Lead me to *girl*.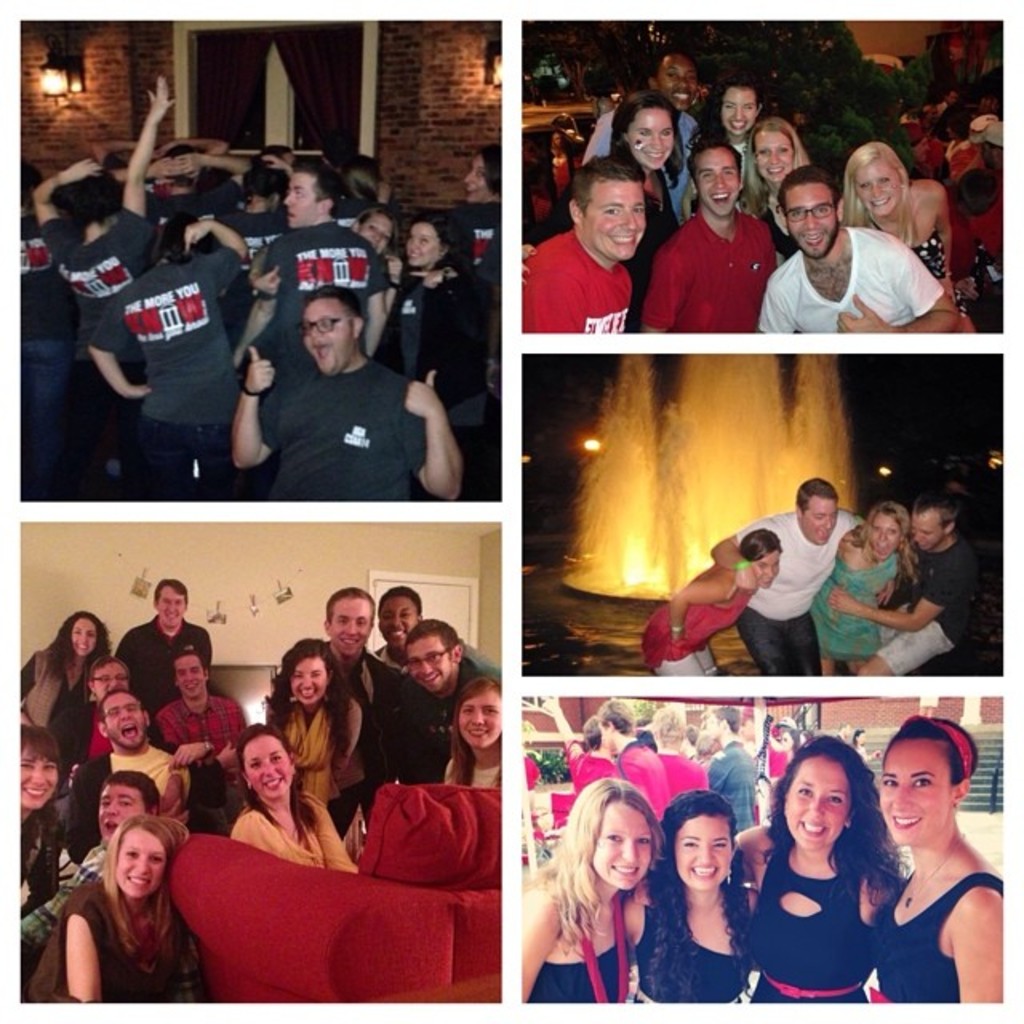
Lead to crop(733, 739, 901, 998).
